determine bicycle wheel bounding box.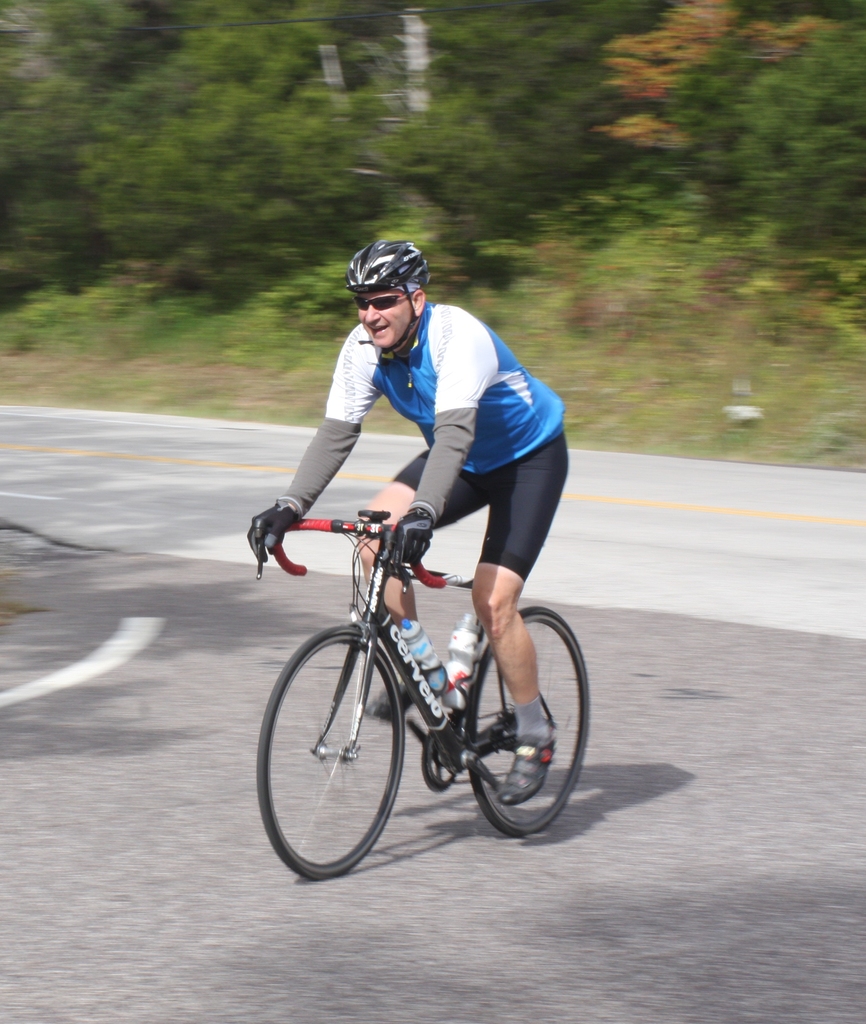
Determined: select_region(461, 604, 591, 837).
